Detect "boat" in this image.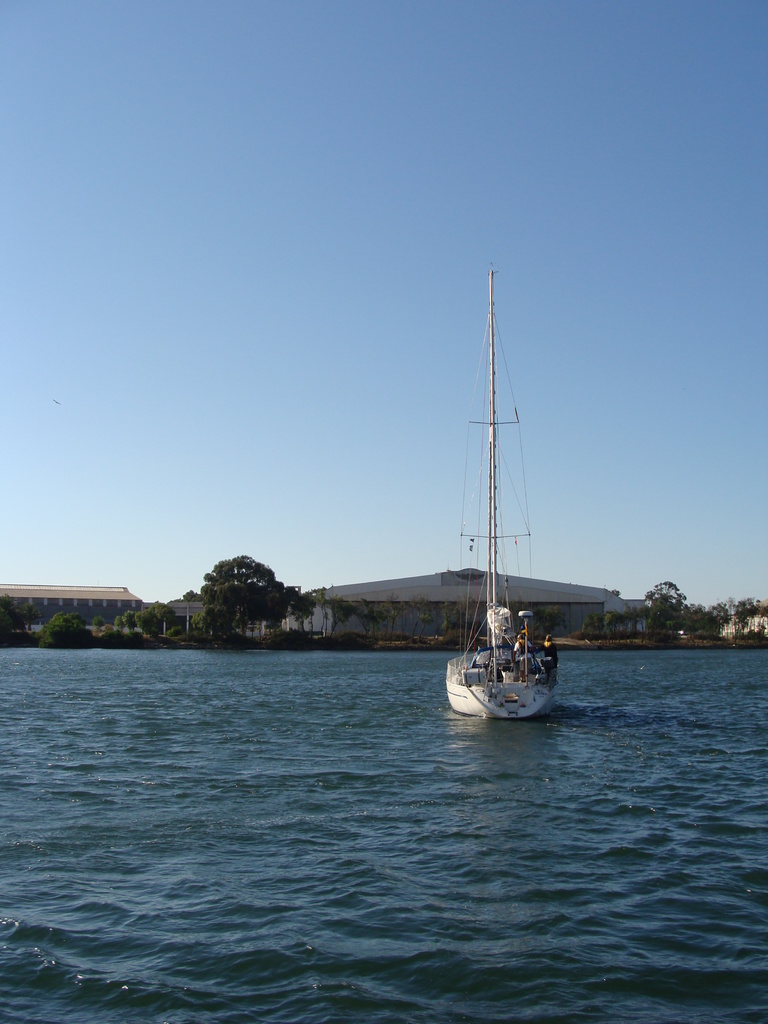
Detection: x1=447, y1=259, x2=548, y2=715.
